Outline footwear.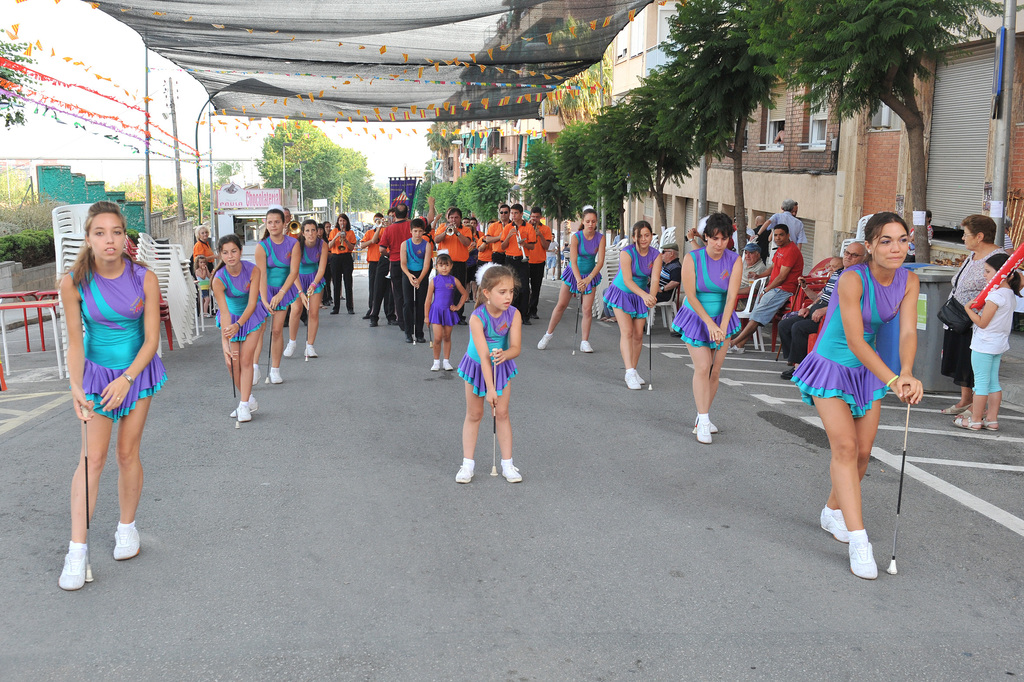
Outline: region(604, 315, 616, 324).
